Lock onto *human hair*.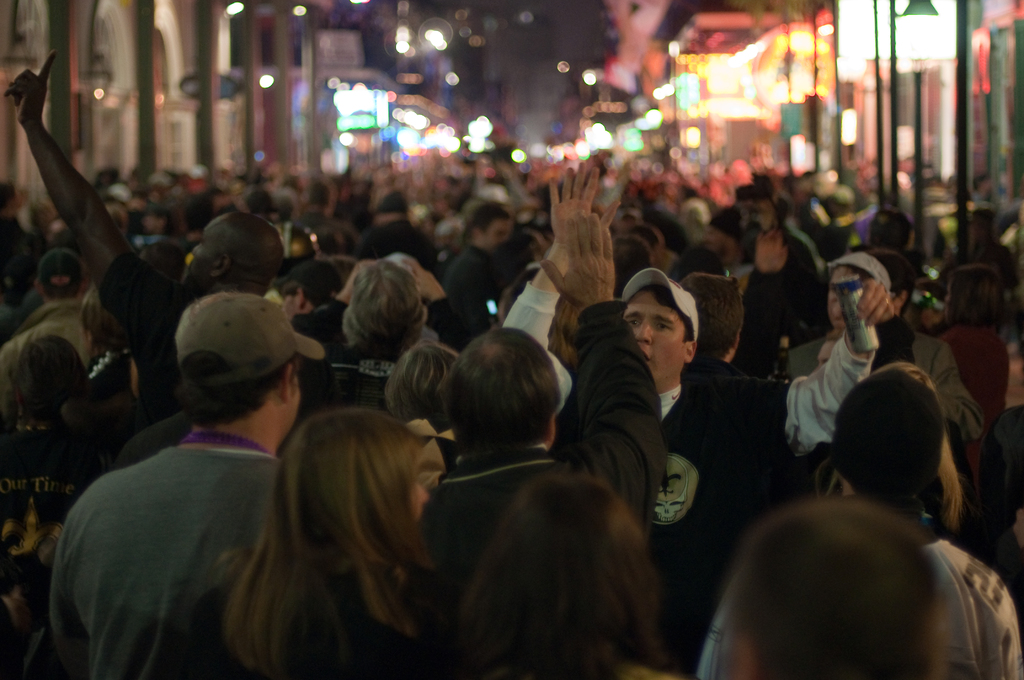
Locked: select_region(40, 282, 82, 298).
